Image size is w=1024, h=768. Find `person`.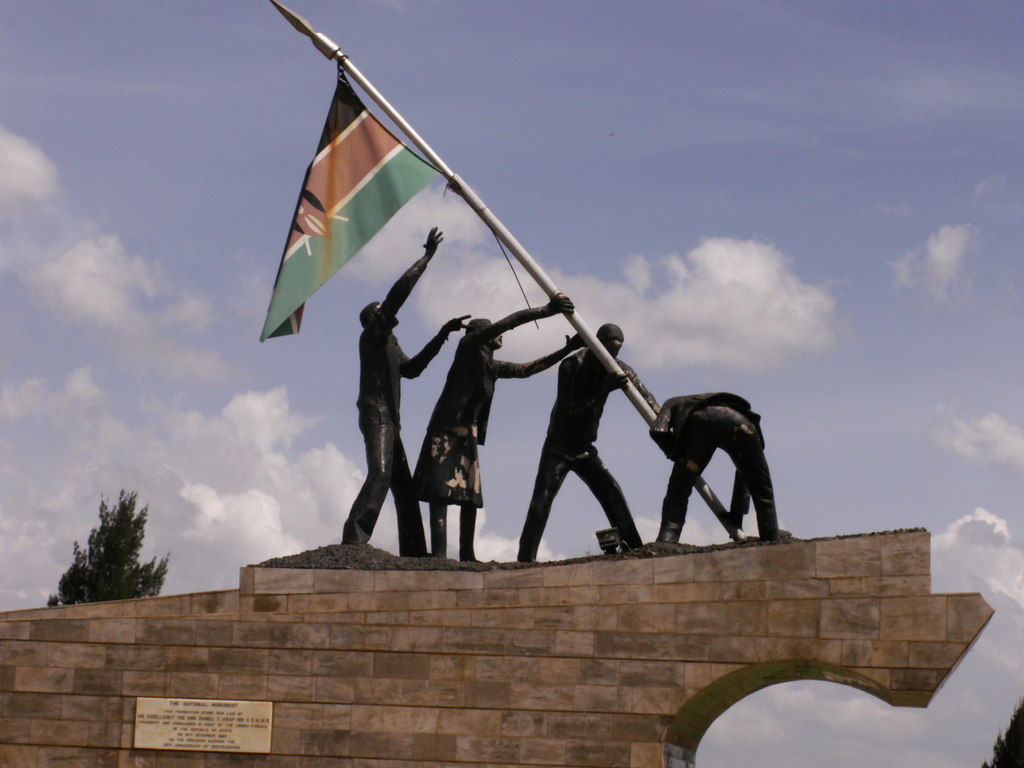
region(649, 391, 785, 550).
